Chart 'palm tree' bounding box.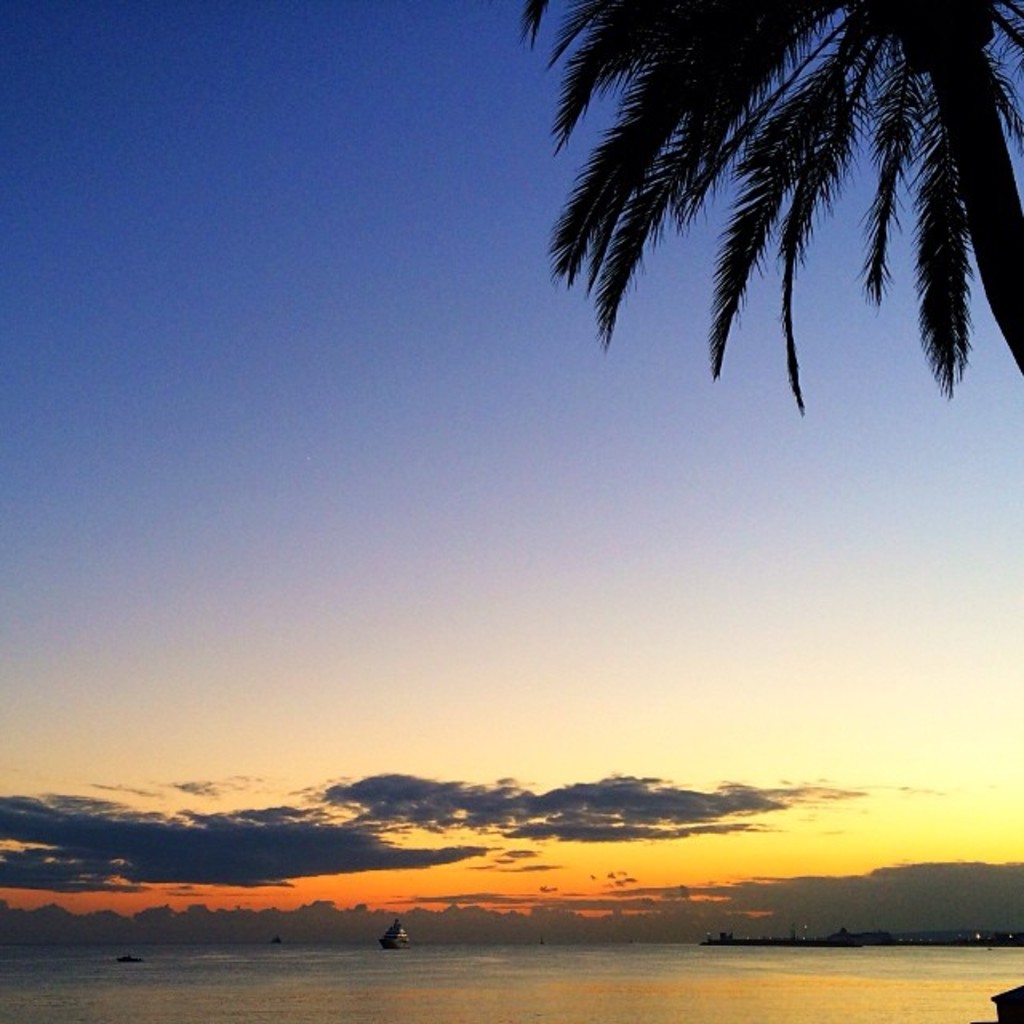
Charted: {"left": 523, "top": 0, "right": 1022, "bottom": 398}.
